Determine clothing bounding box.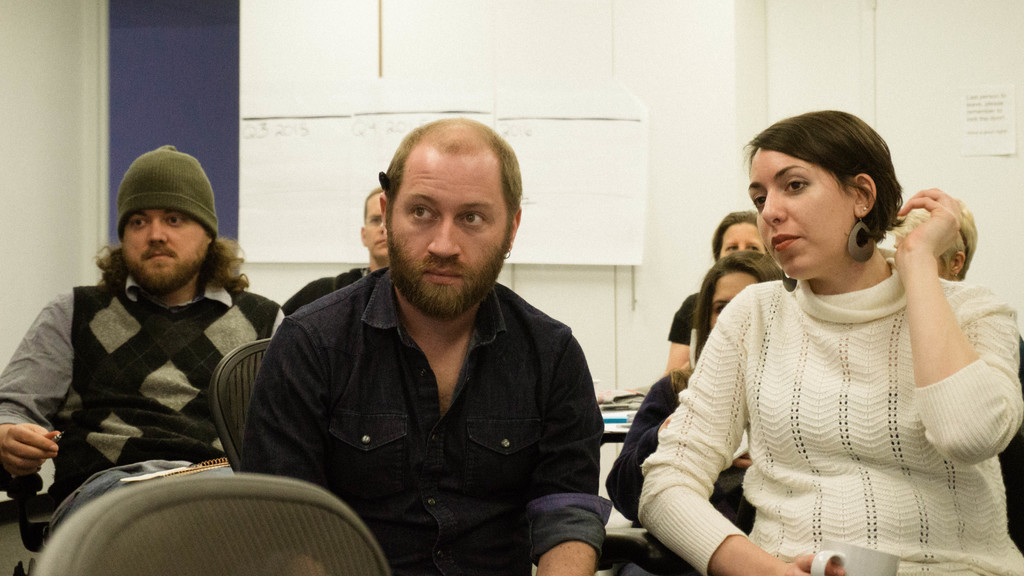
Determined: crop(0, 273, 286, 522).
